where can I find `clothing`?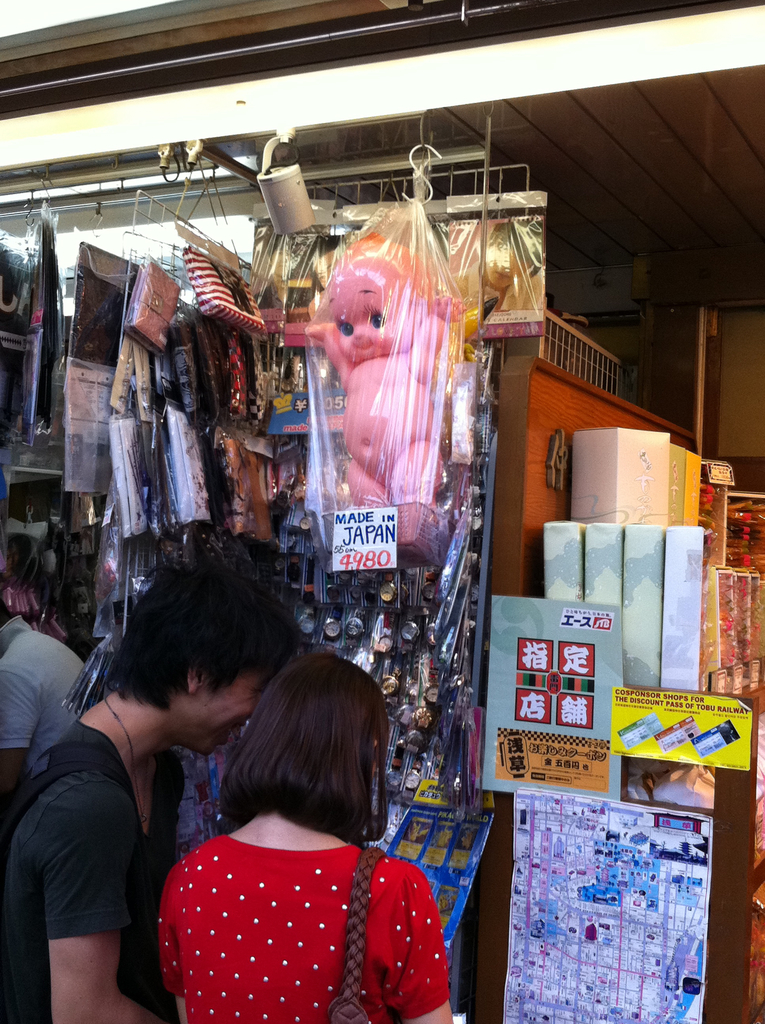
You can find it at x1=0 y1=610 x2=88 y2=781.
